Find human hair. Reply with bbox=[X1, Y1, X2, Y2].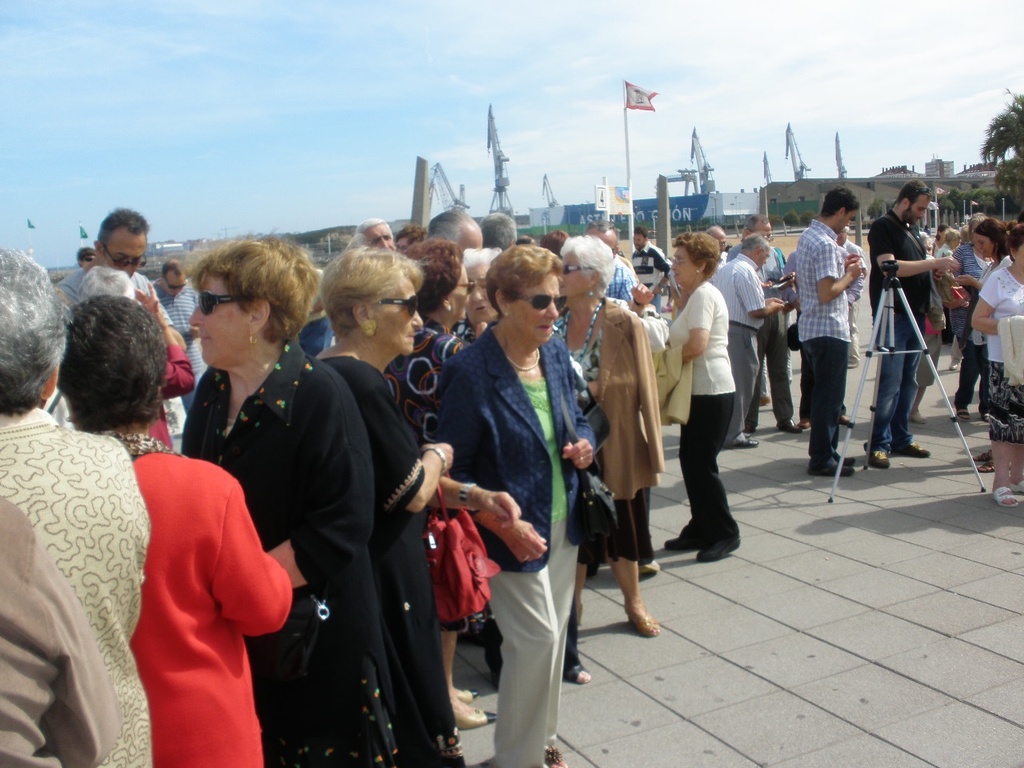
bbox=[408, 236, 462, 314].
